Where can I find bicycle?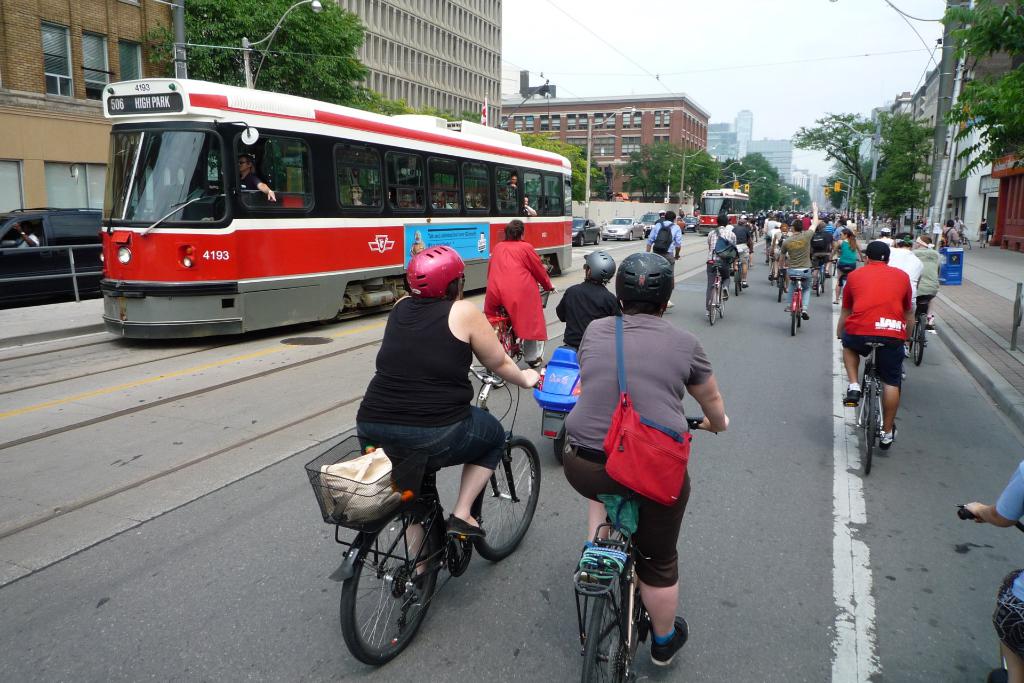
You can find it at (481,286,554,387).
